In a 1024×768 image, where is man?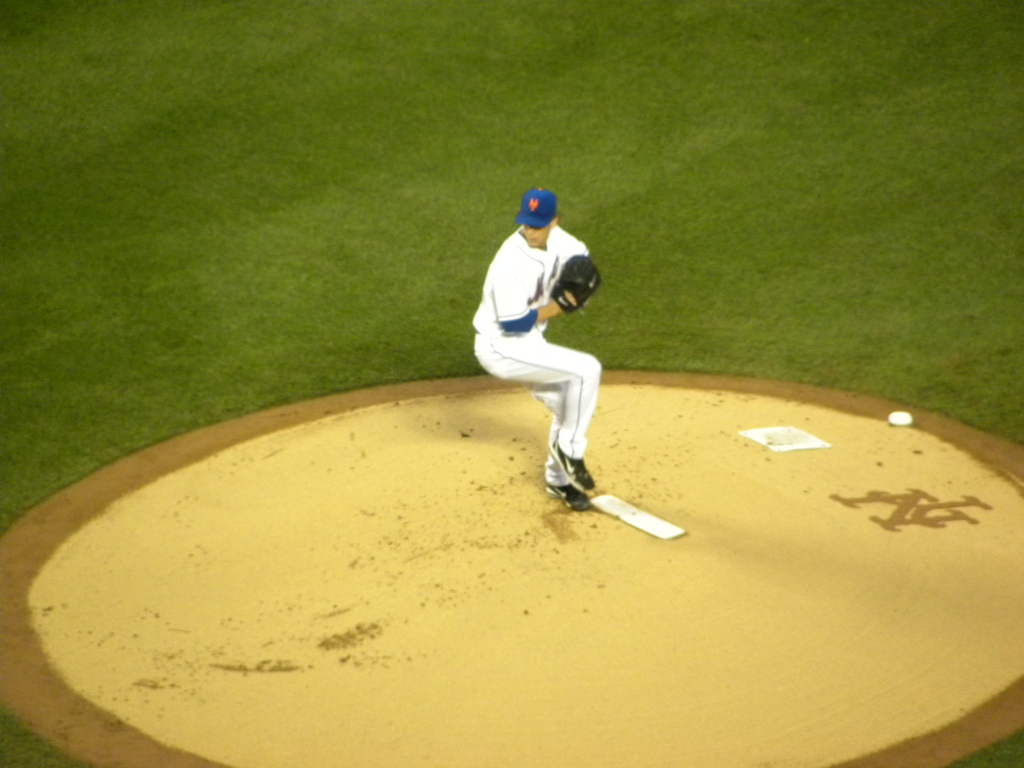
l=472, t=179, r=639, b=552.
